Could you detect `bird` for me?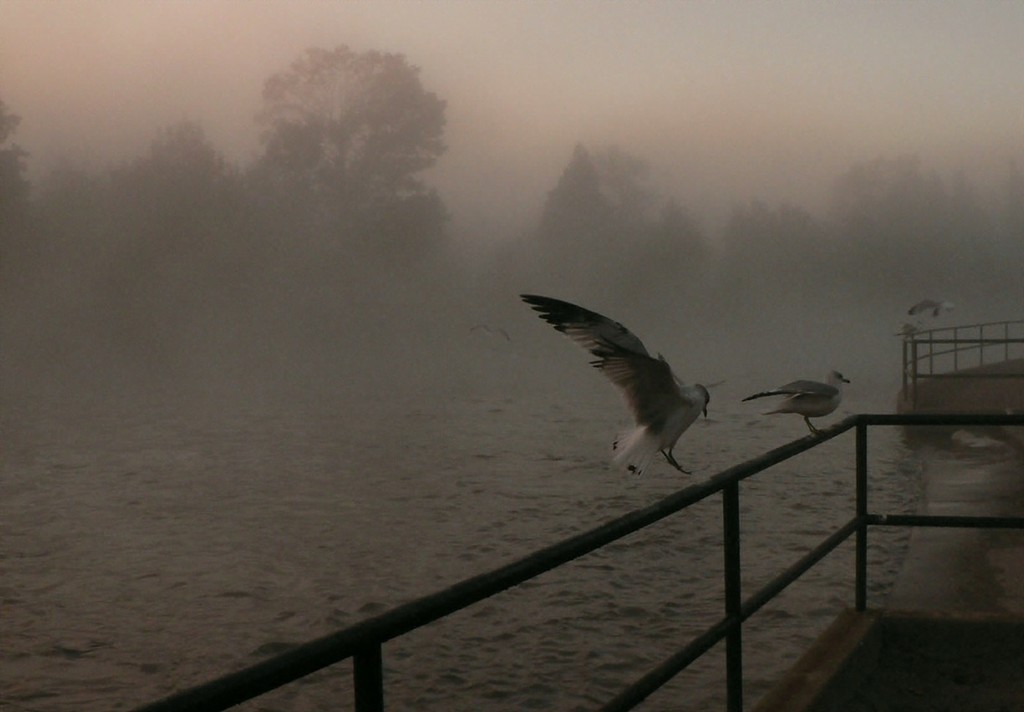
Detection result: <bbox>524, 307, 715, 481</bbox>.
